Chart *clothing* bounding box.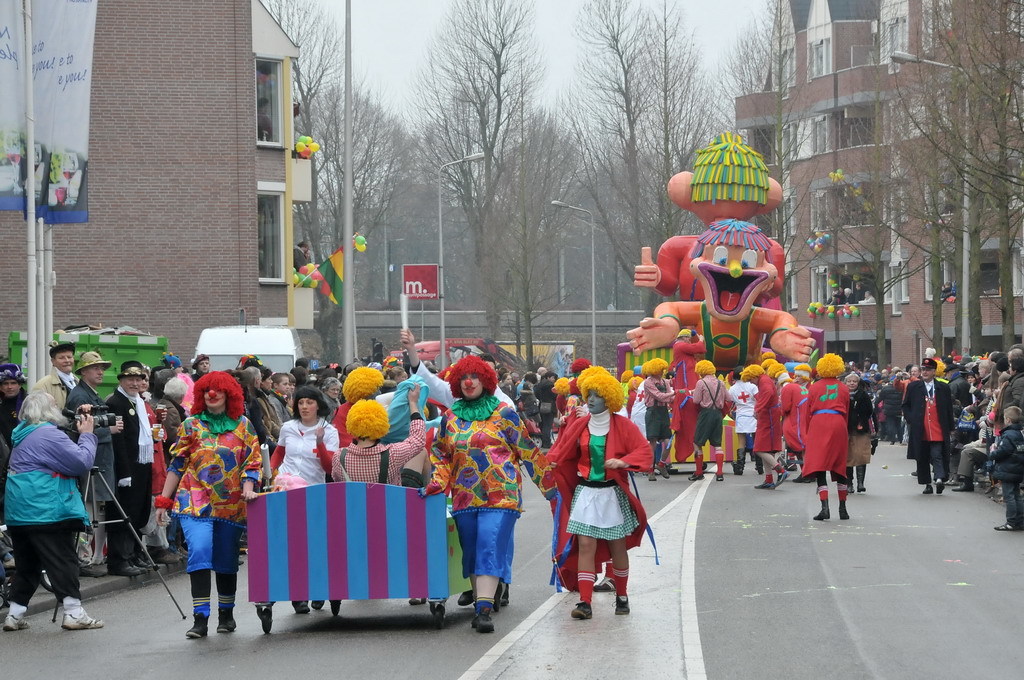
Charted: region(759, 375, 777, 446).
